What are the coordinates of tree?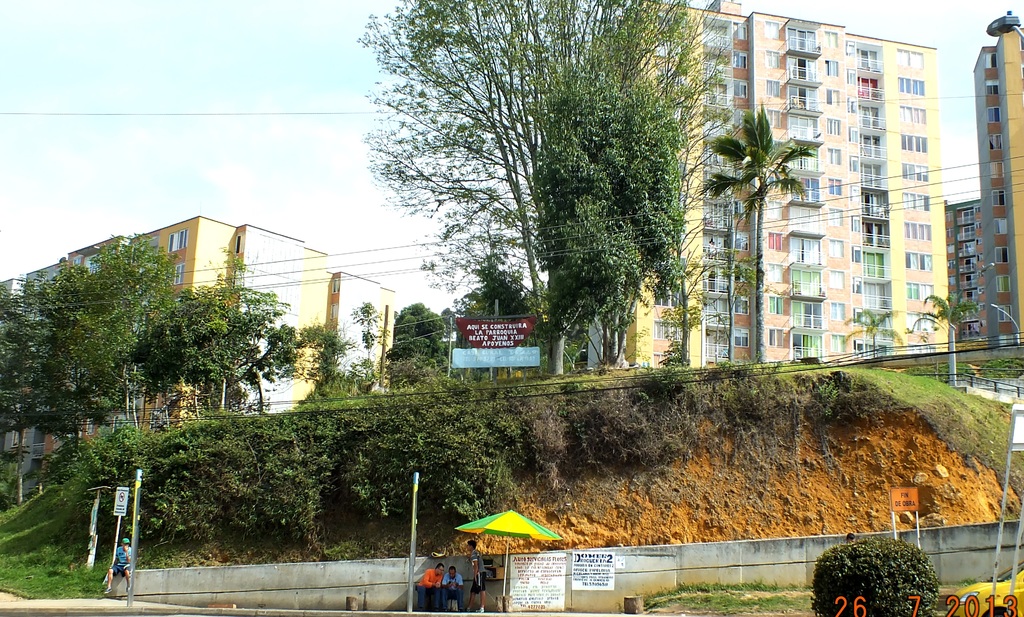
<bbox>297, 324, 355, 397</bbox>.
